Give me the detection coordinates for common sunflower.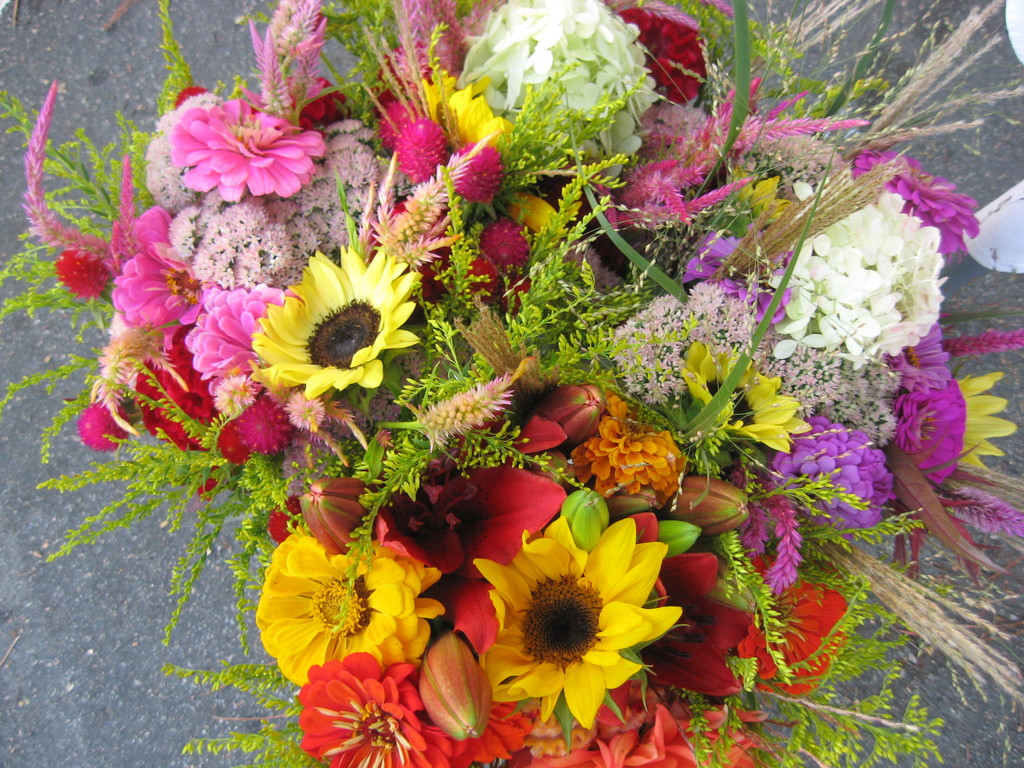
pyautogui.locateOnScreen(253, 520, 438, 711).
